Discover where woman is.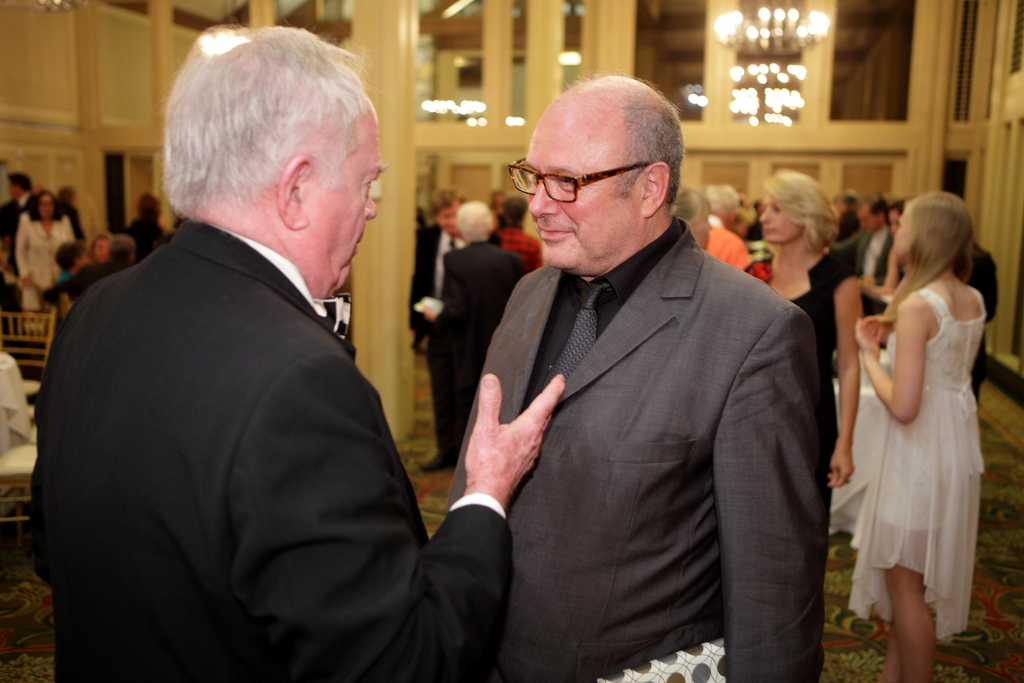
Discovered at select_region(673, 183, 714, 250).
